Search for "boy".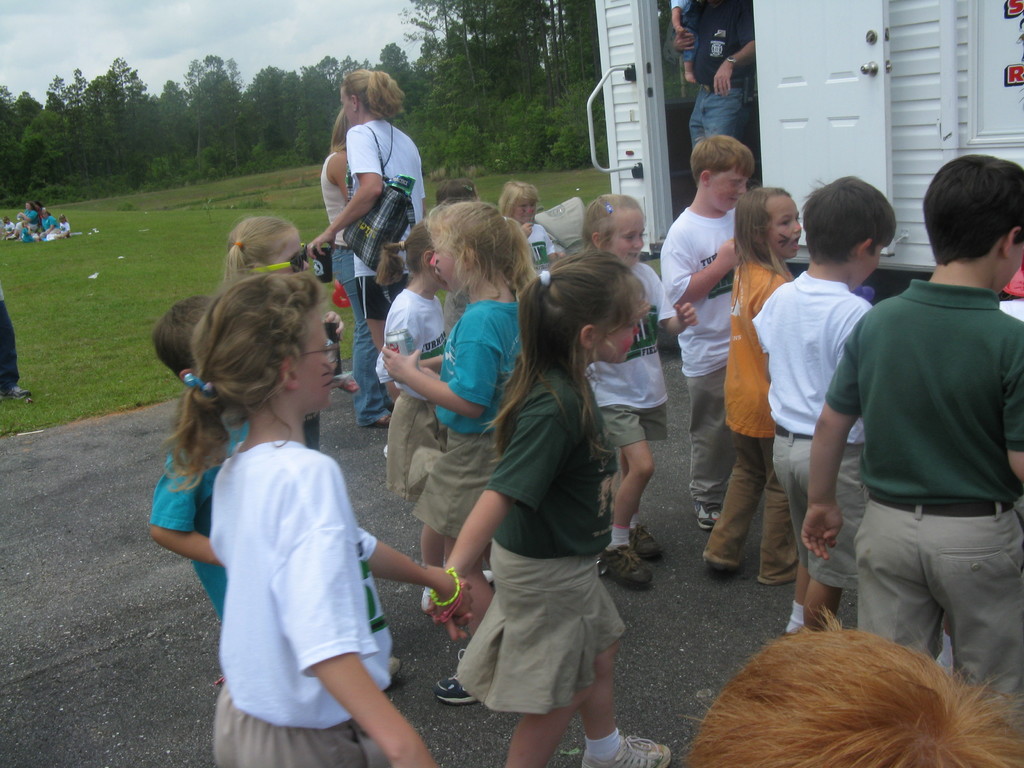
Found at (751,175,902,654).
